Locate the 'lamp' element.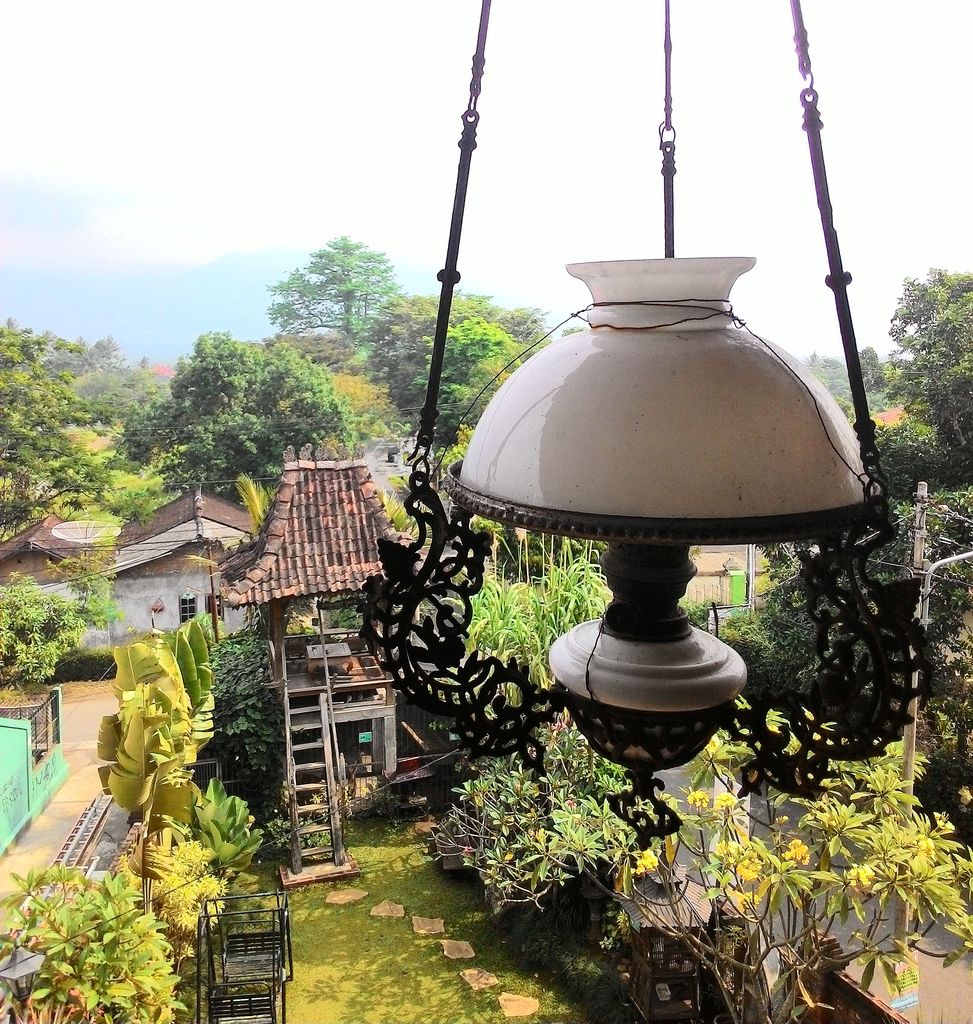
Element bbox: <bbox>380, 209, 844, 817</bbox>.
